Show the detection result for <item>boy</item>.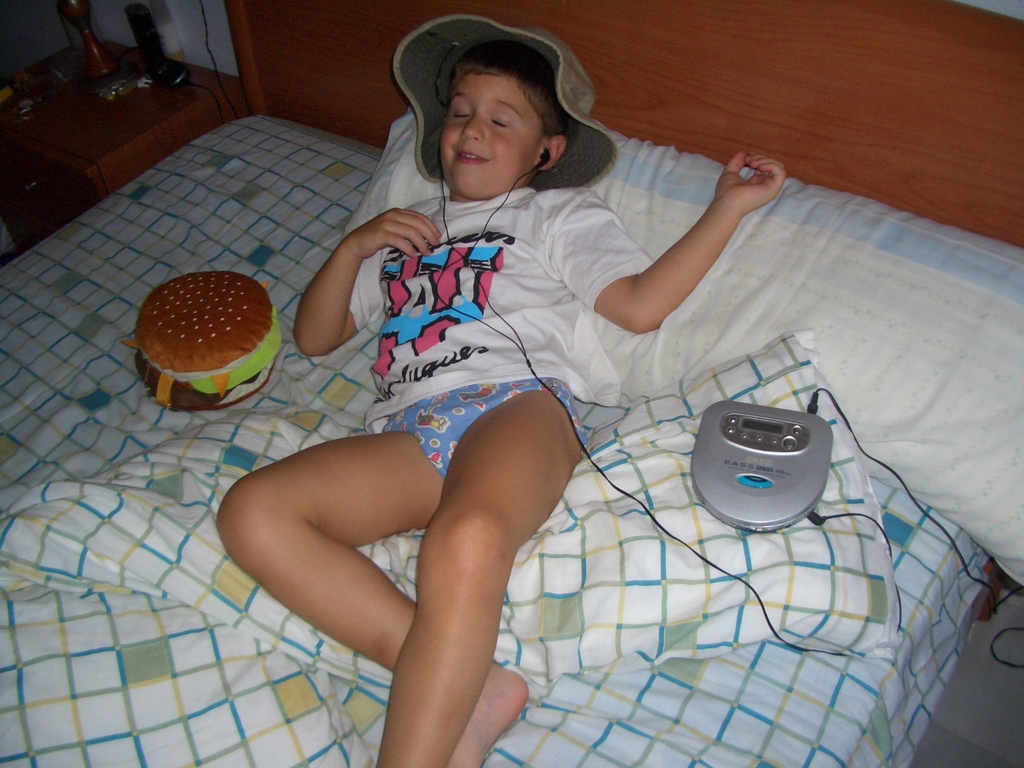
bbox=(206, 57, 806, 719).
